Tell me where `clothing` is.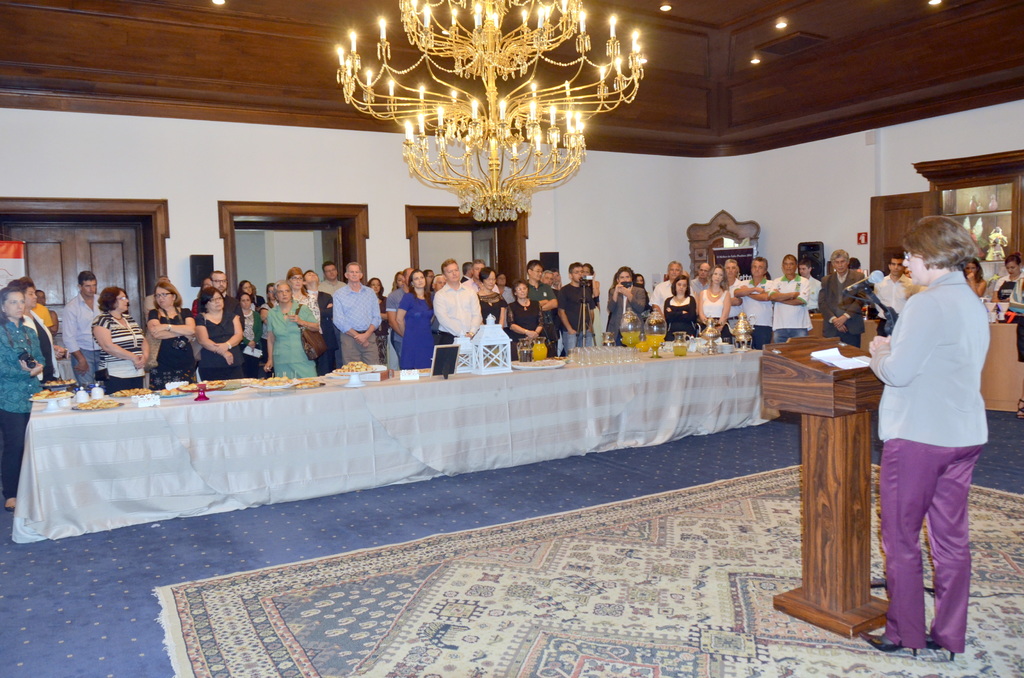
`clothing` is at <box>56,295,109,385</box>.
